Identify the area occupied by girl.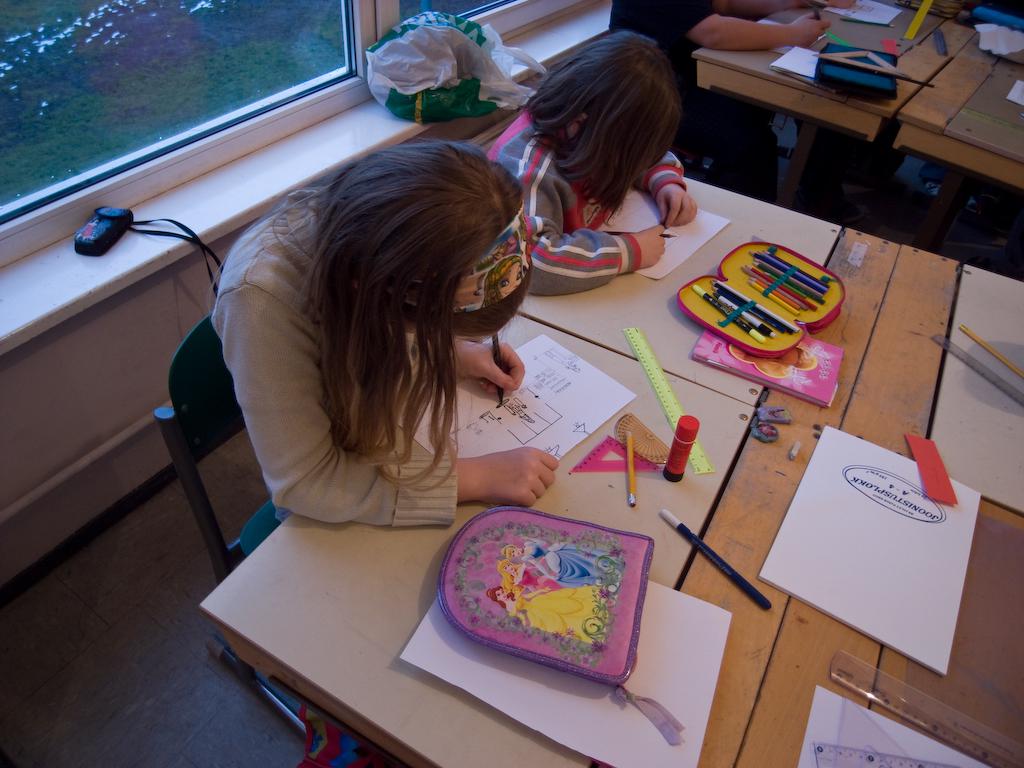
Area: l=211, t=146, r=559, b=510.
